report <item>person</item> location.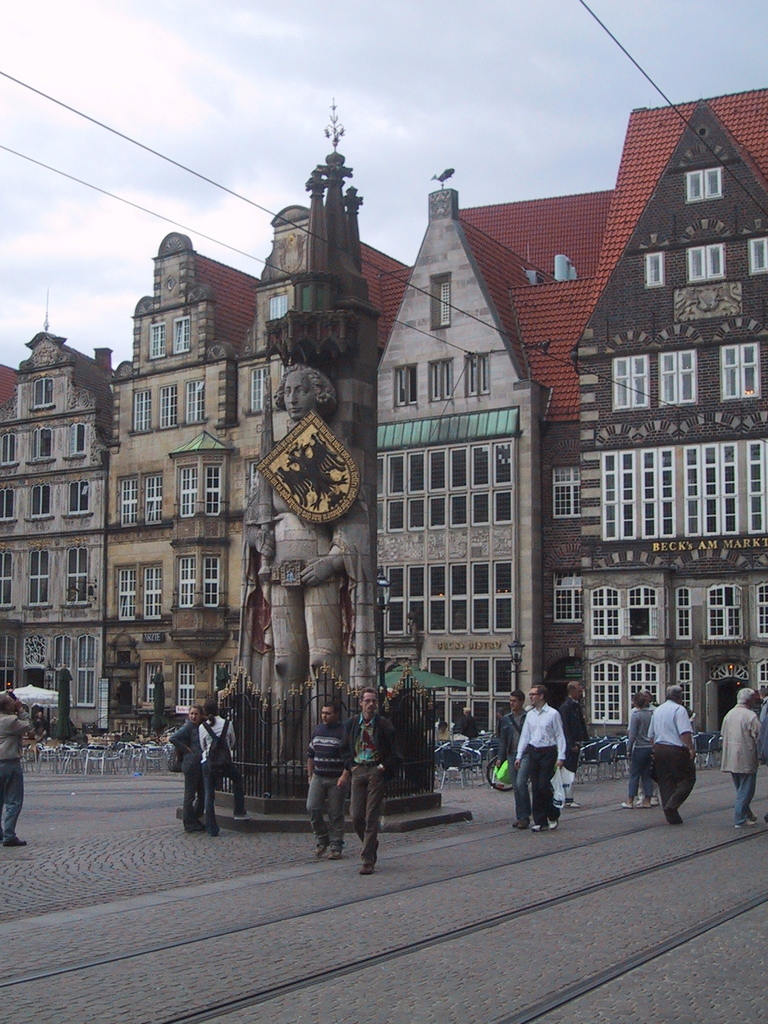
Report: bbox(720, 689, 762, 828).
